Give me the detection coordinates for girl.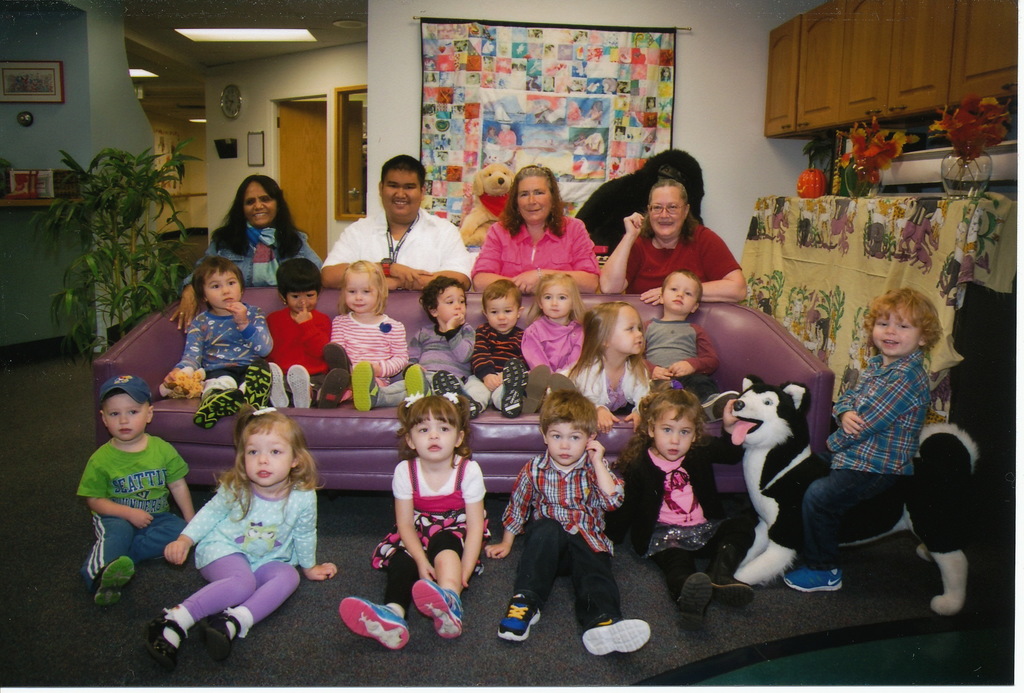
143,402,337,665.
